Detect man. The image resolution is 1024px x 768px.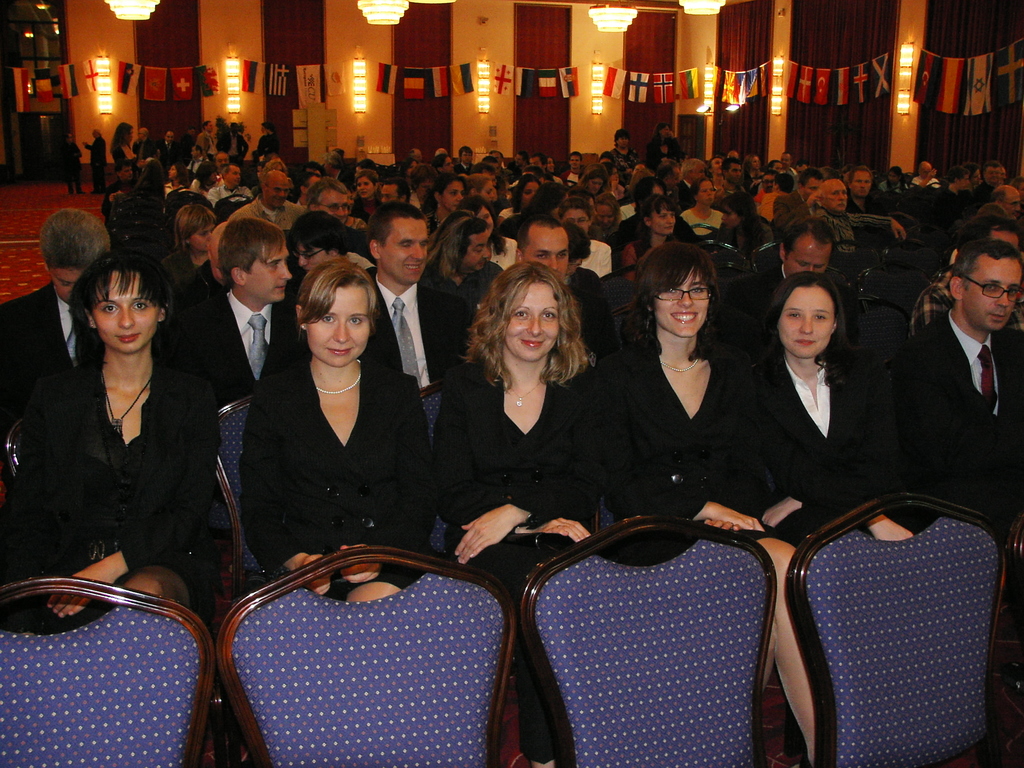
721/161/755/215.
